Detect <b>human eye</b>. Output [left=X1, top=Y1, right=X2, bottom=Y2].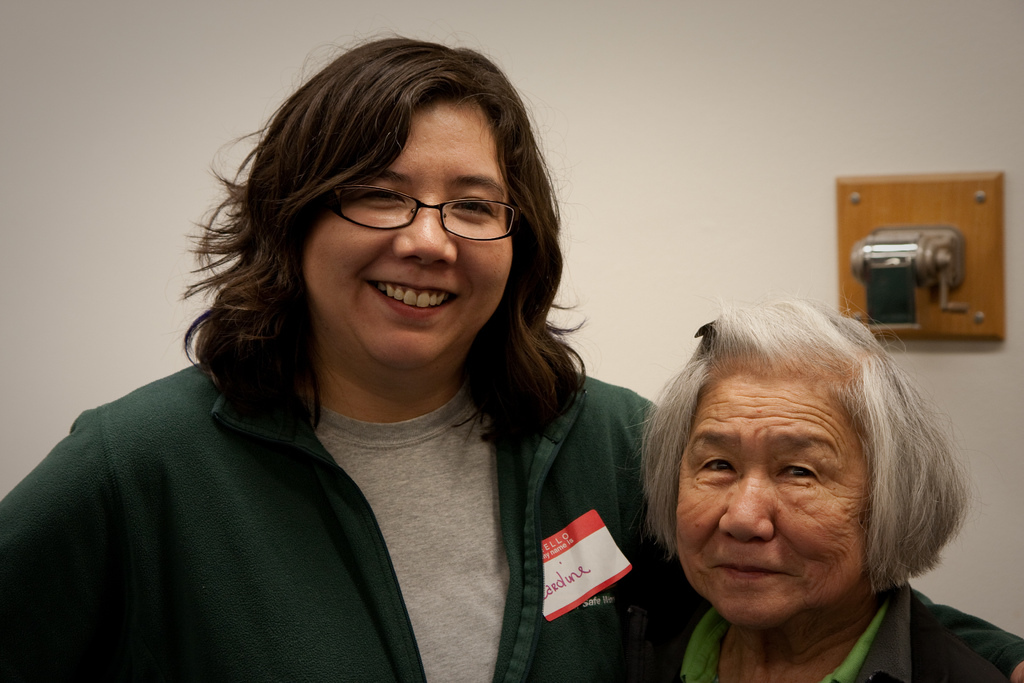
[left=358, top=183, right=409, bottom=213].
